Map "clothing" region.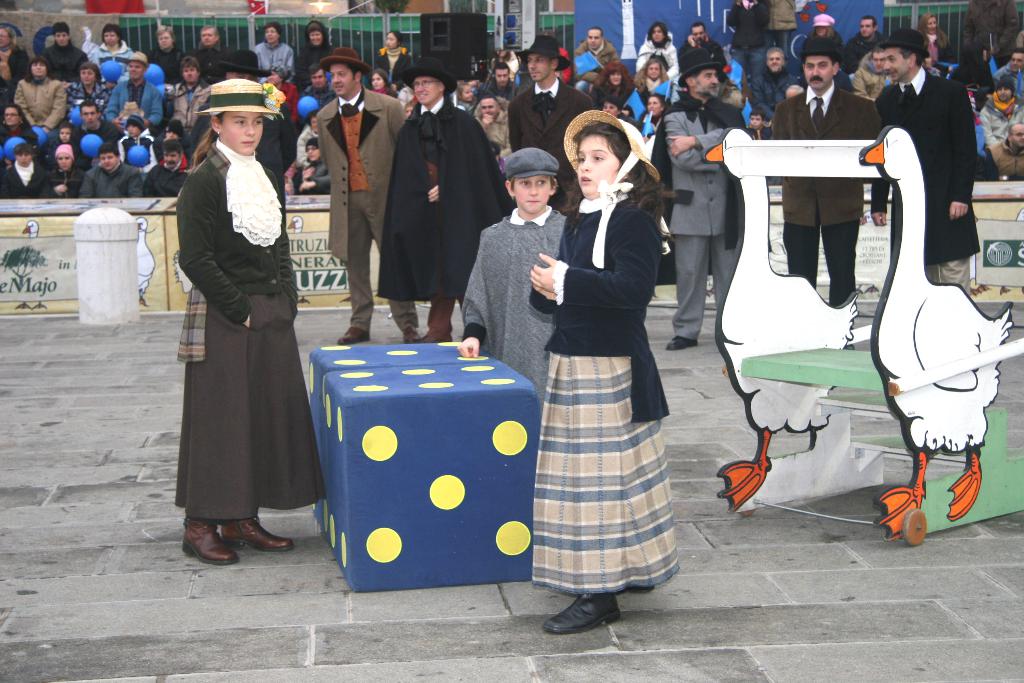
Mapped to <box>173,150,324,519</box>.
